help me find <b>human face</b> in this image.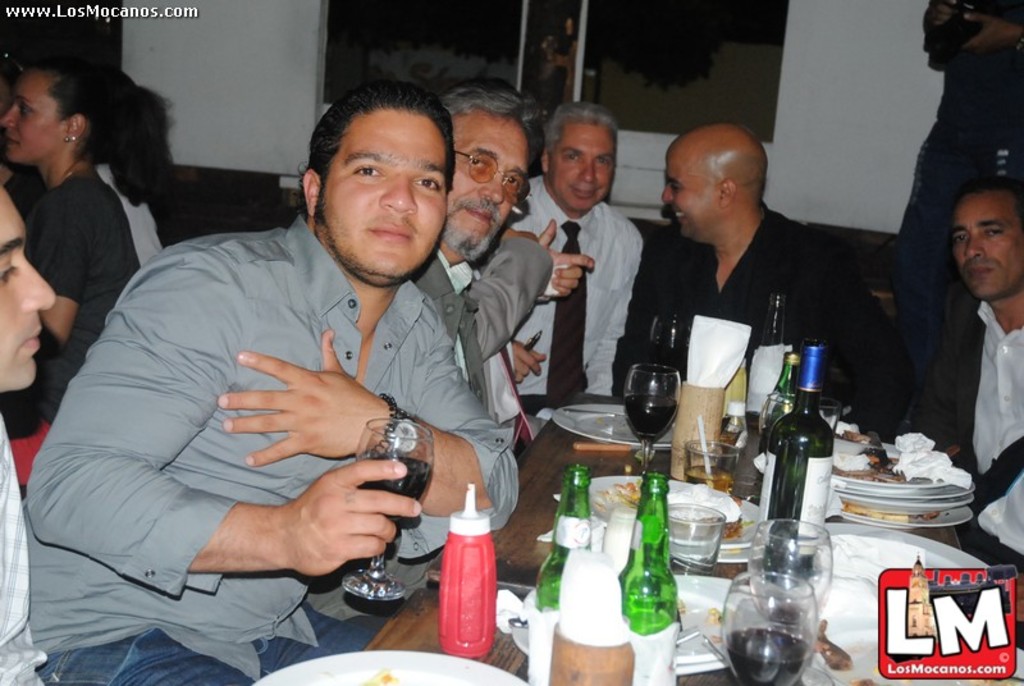
Found it: 447:108:530:243.
